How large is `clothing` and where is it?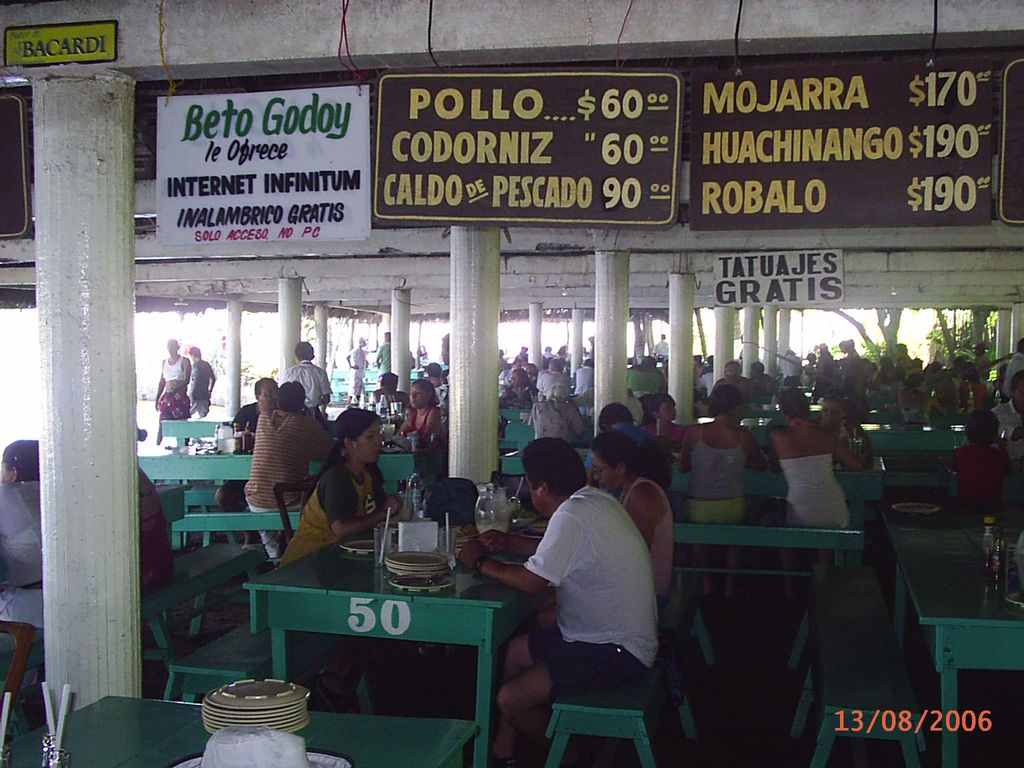
Bounding box: (x1=584, y1=423, x2=650, y2=499).
